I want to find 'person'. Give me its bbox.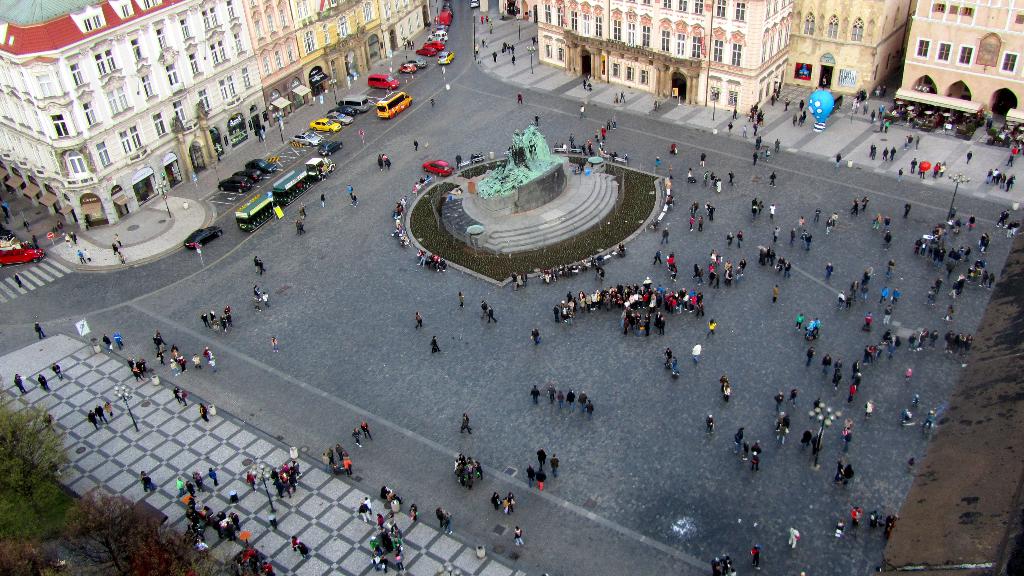
(x1=428, y1=98, x2=430, y2=104).
